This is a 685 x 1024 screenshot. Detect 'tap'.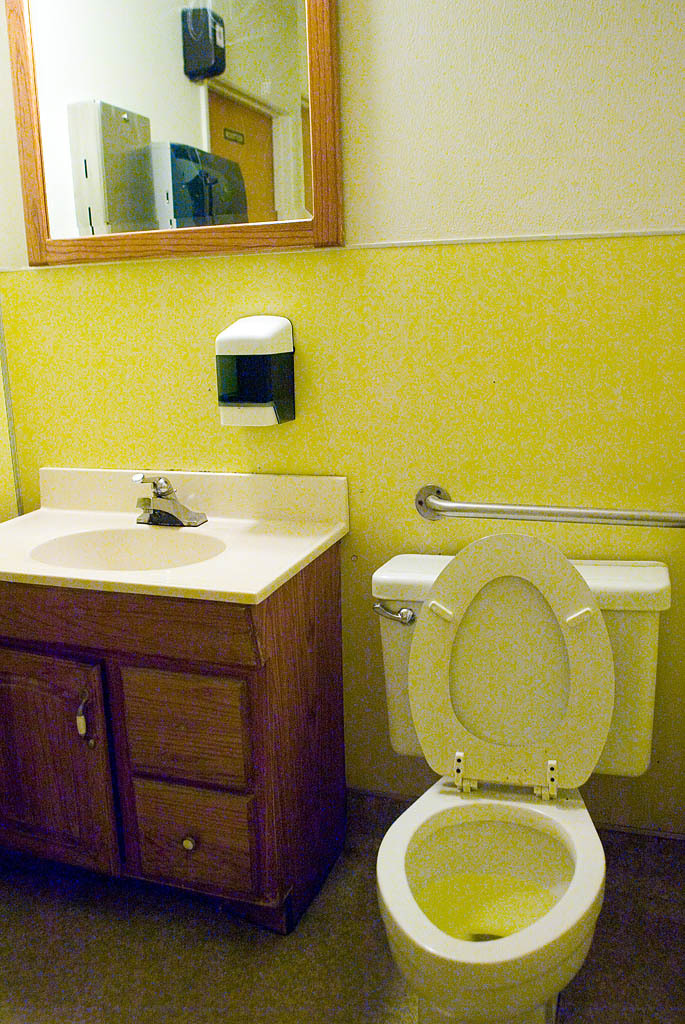
left=134, top=466, right=172, bottom=495.
